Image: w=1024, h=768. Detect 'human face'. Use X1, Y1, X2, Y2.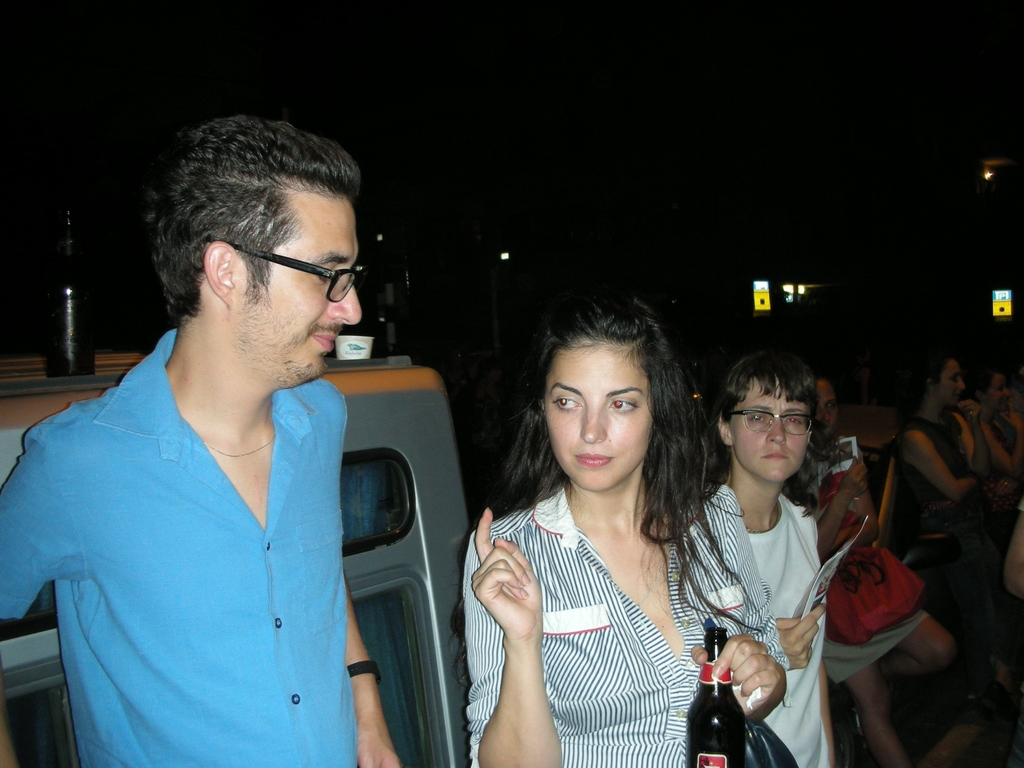
810, 382, 841, 435.
